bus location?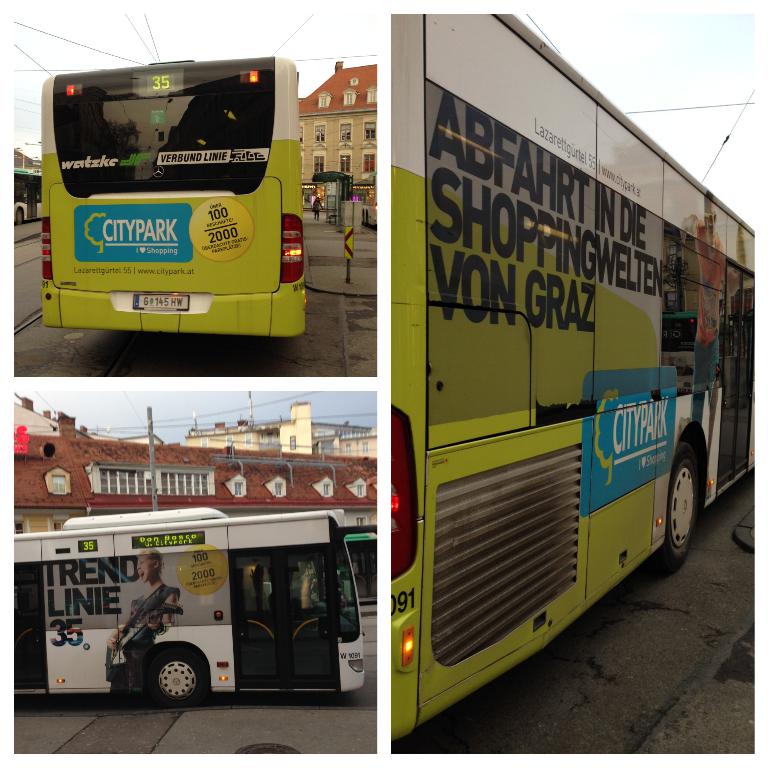
box(10, 166, 45, 226)
